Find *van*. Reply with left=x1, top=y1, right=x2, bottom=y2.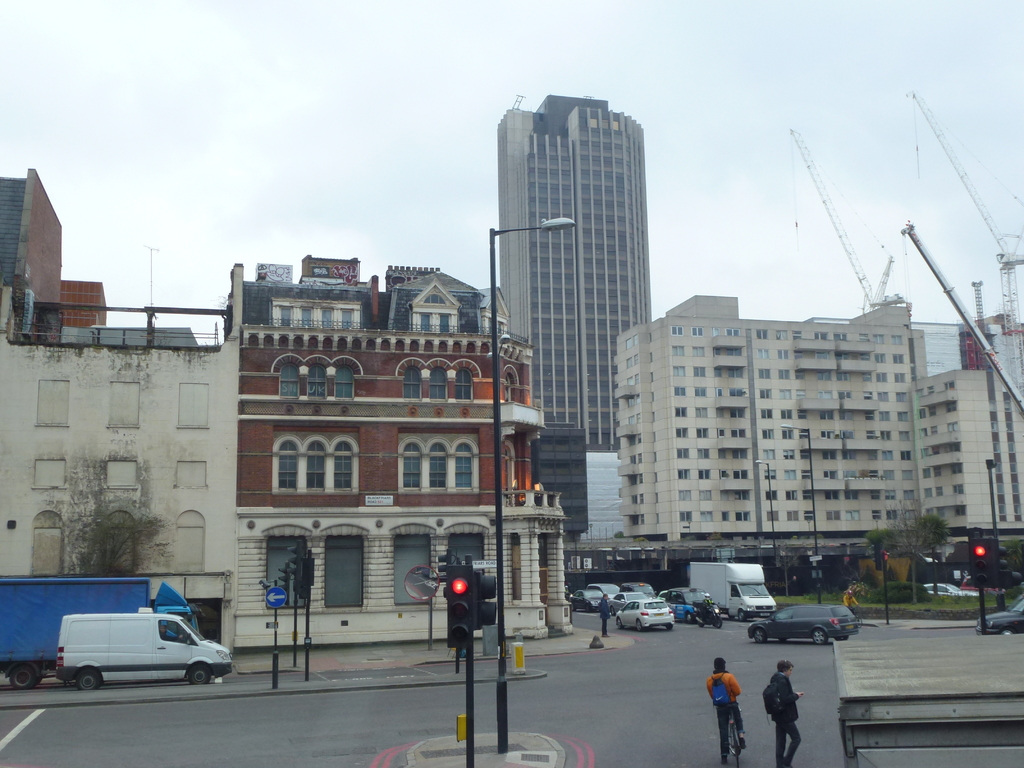
left=689, top=558, right=778, bottom=621.
